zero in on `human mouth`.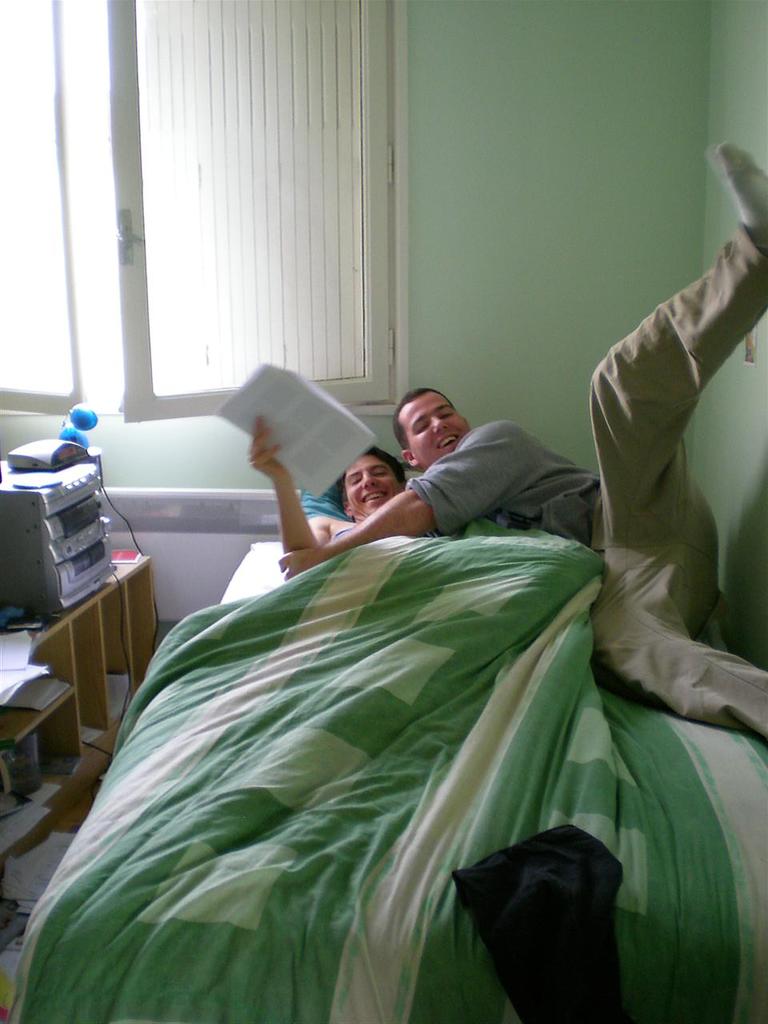
Zeroed in: x1=362, y1=487, x2=388, y2=506.
